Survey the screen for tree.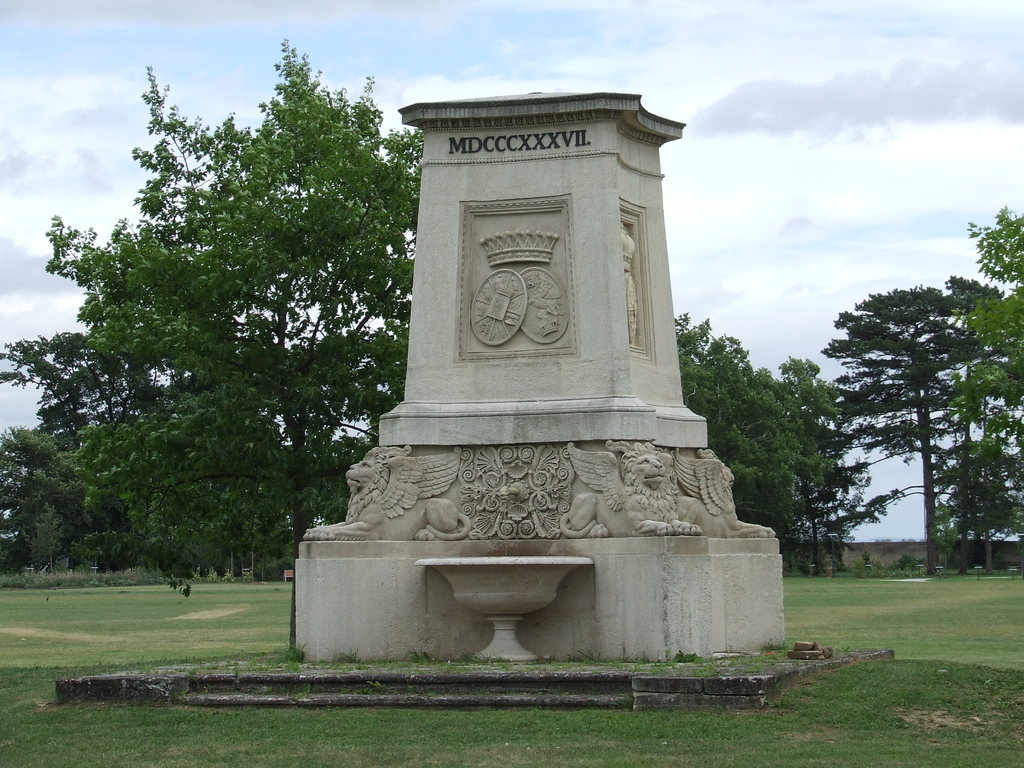
Survey found: (left=0, top=392, right=138, bottom=577).
